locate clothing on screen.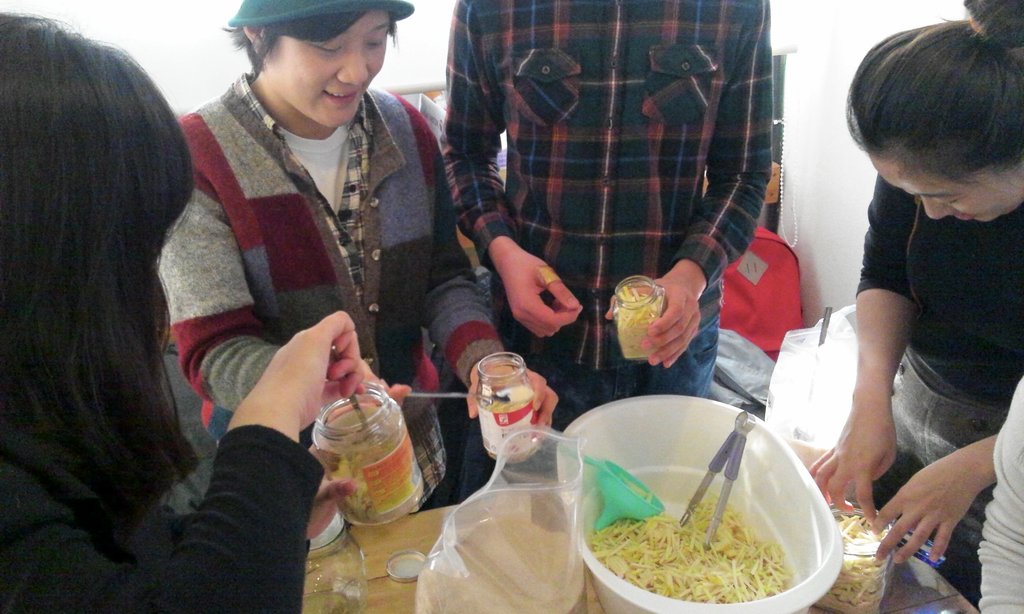
On screen at detection(0, 426, 326, 613).
